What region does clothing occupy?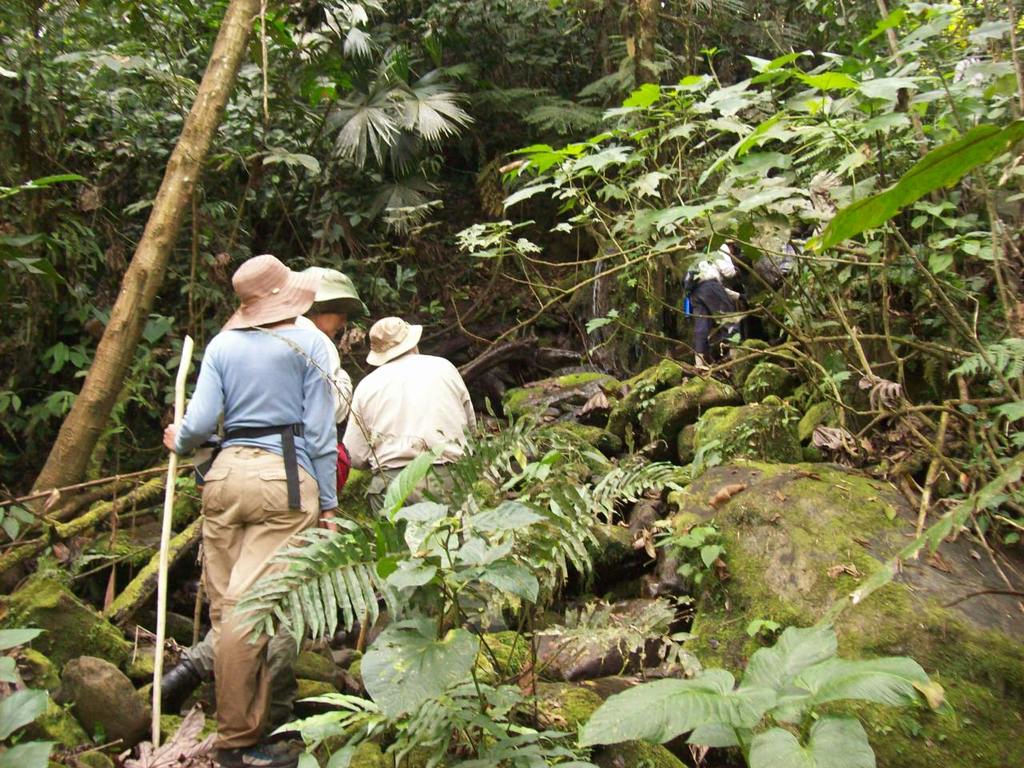
<region>348, 350, 475, 462</region>.
